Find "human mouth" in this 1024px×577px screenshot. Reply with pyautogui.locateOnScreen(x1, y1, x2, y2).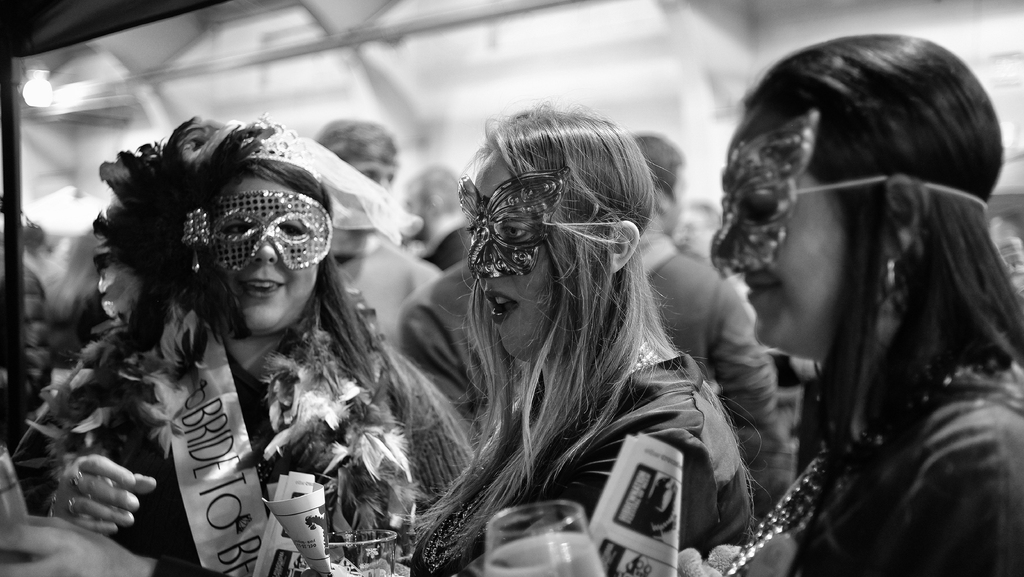
pyautogui.locateOnScreen(484, 287, 525, 329).
